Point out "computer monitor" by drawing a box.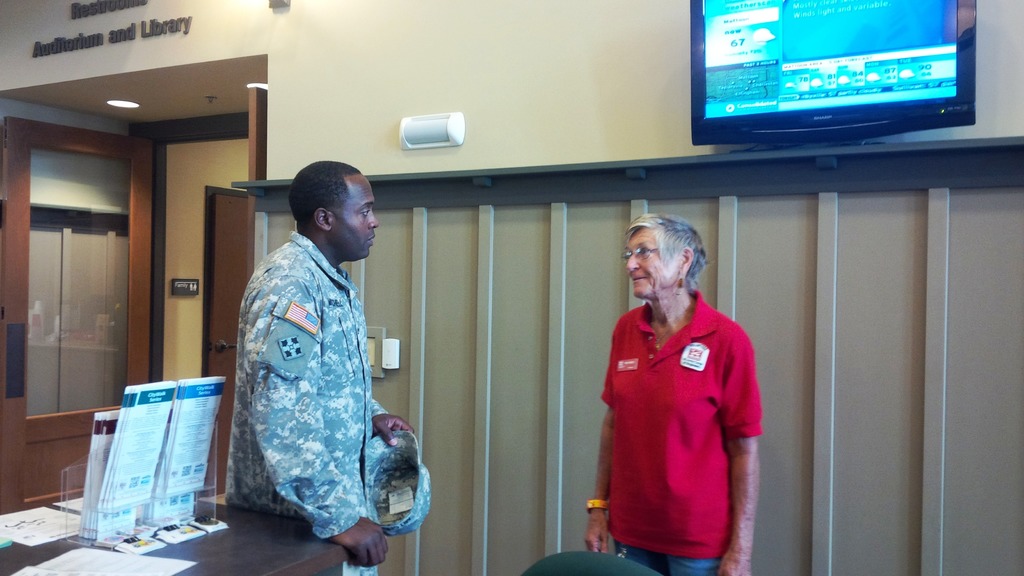
(left=686, top=0, right=981, bottom=161).
